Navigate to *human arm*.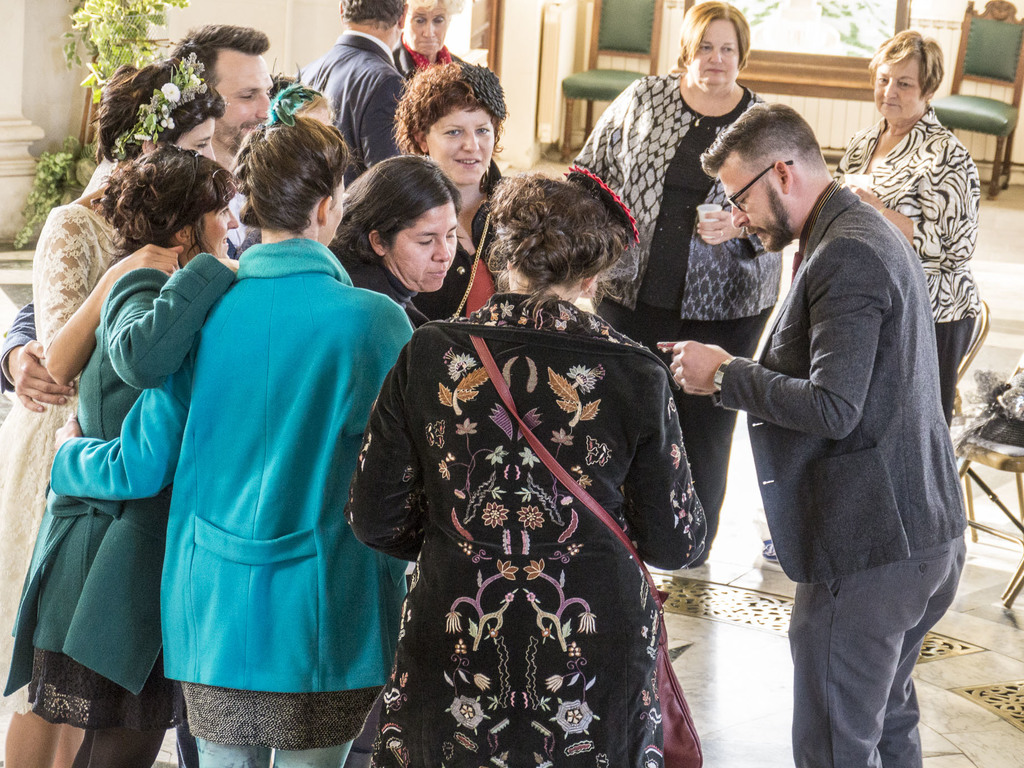
Navigation target: {"left": 339, "top": 319, "right": 430, "bottom": 569}.
